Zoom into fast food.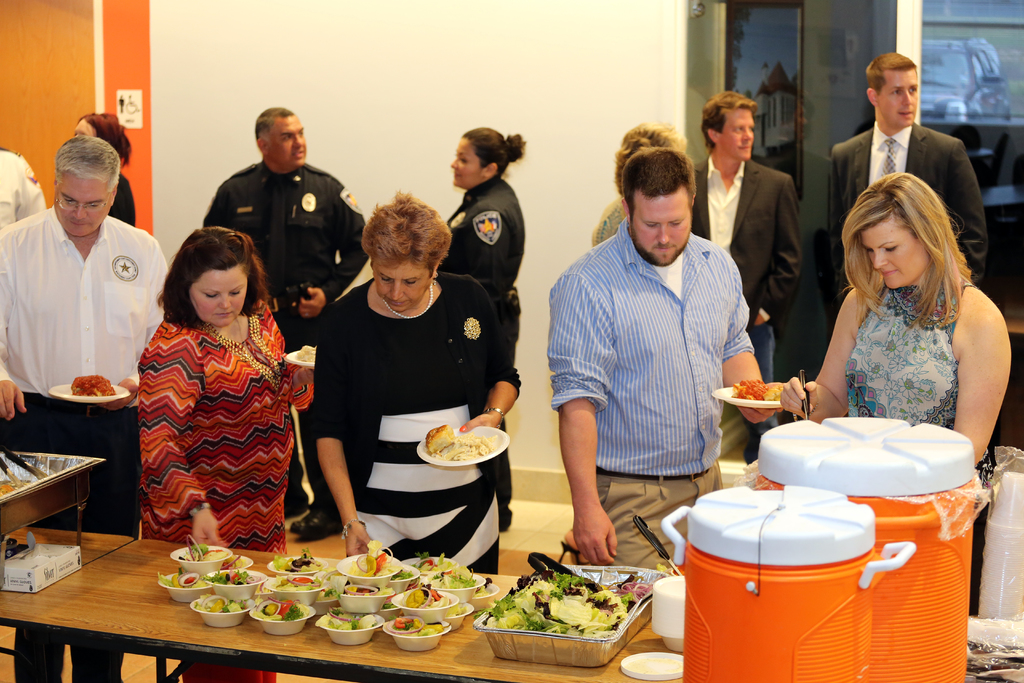
Zoom target: (x1=340, y1=583, x2=397, y2=594).
